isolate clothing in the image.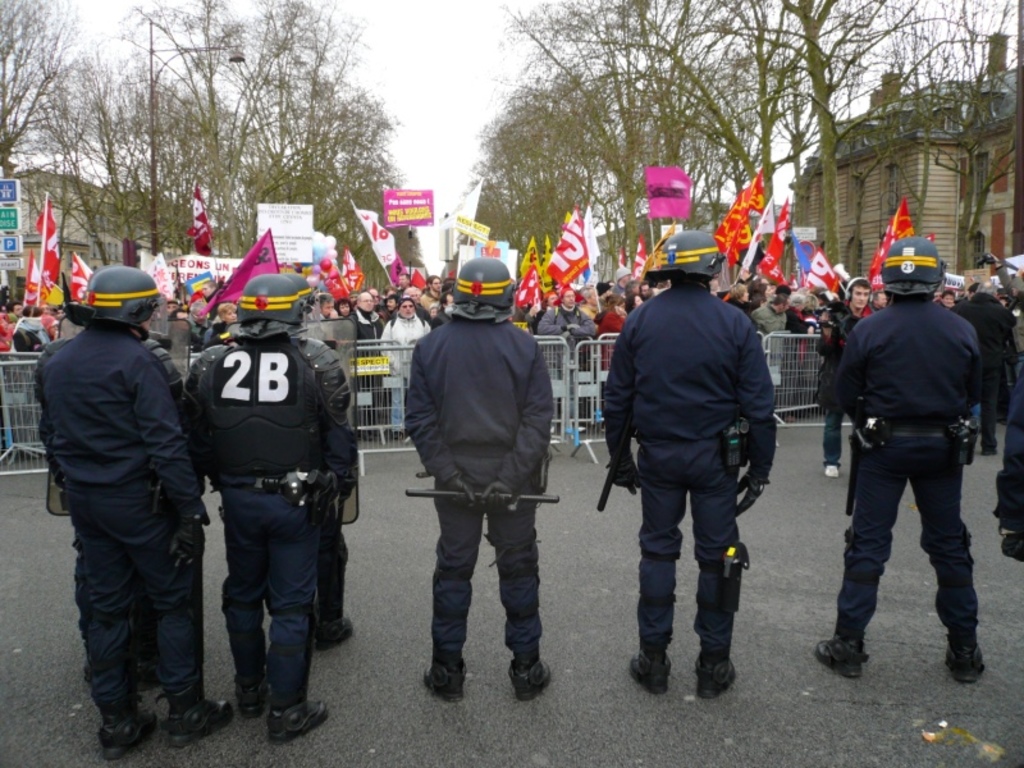
Isolated region: <region>782, 306, 813, 392</region>.
